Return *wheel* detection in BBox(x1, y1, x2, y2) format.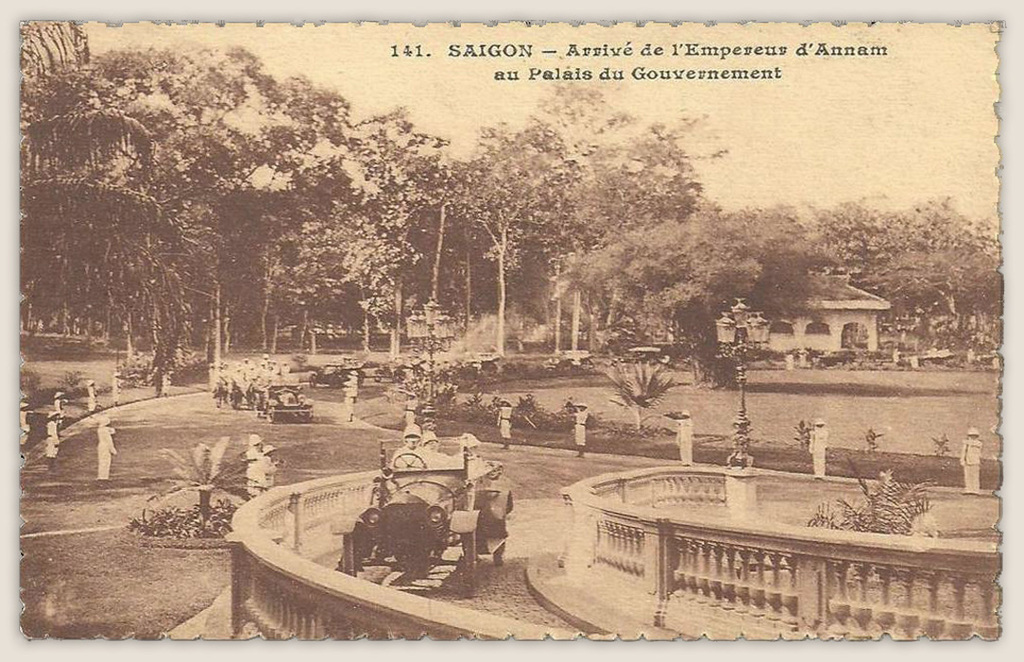
BBox(335, 533, 371, 580).
